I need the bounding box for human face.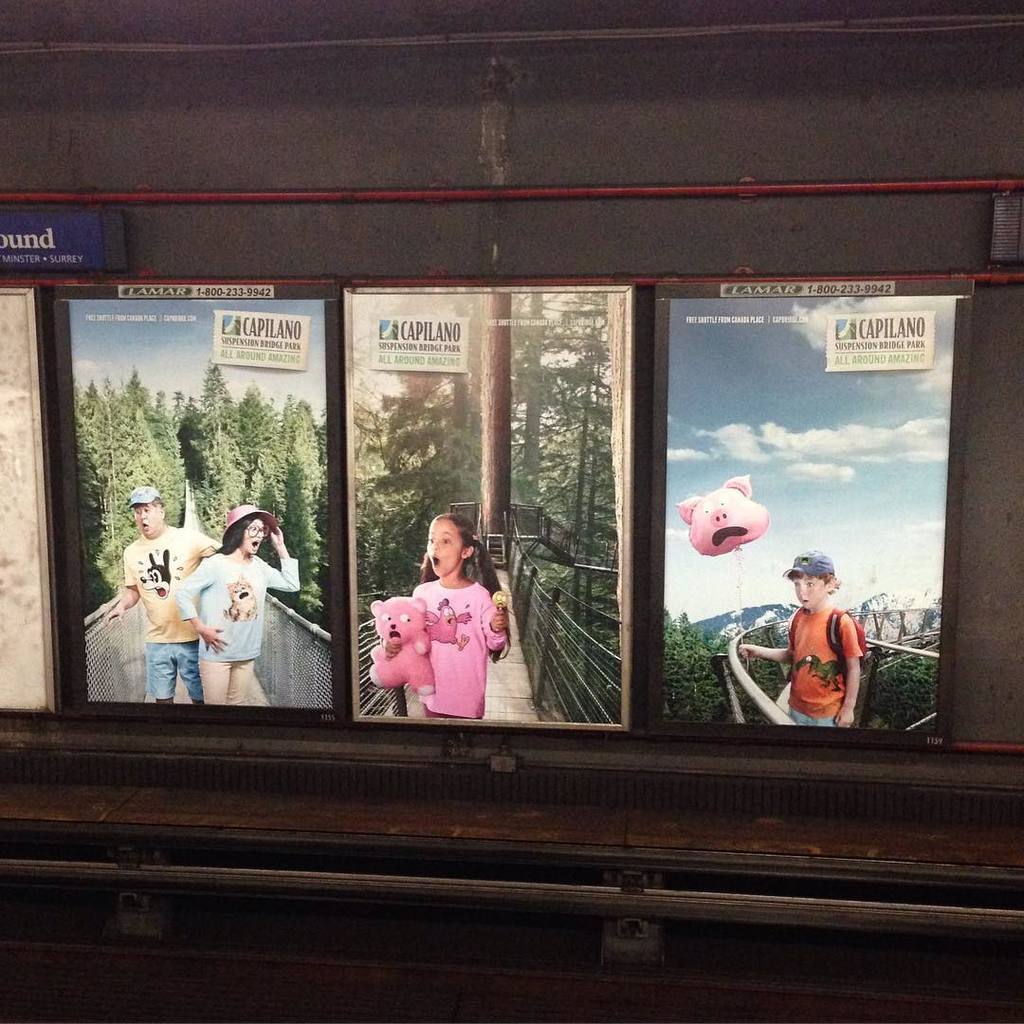
Here it is: 243, 523, 264, 561.
